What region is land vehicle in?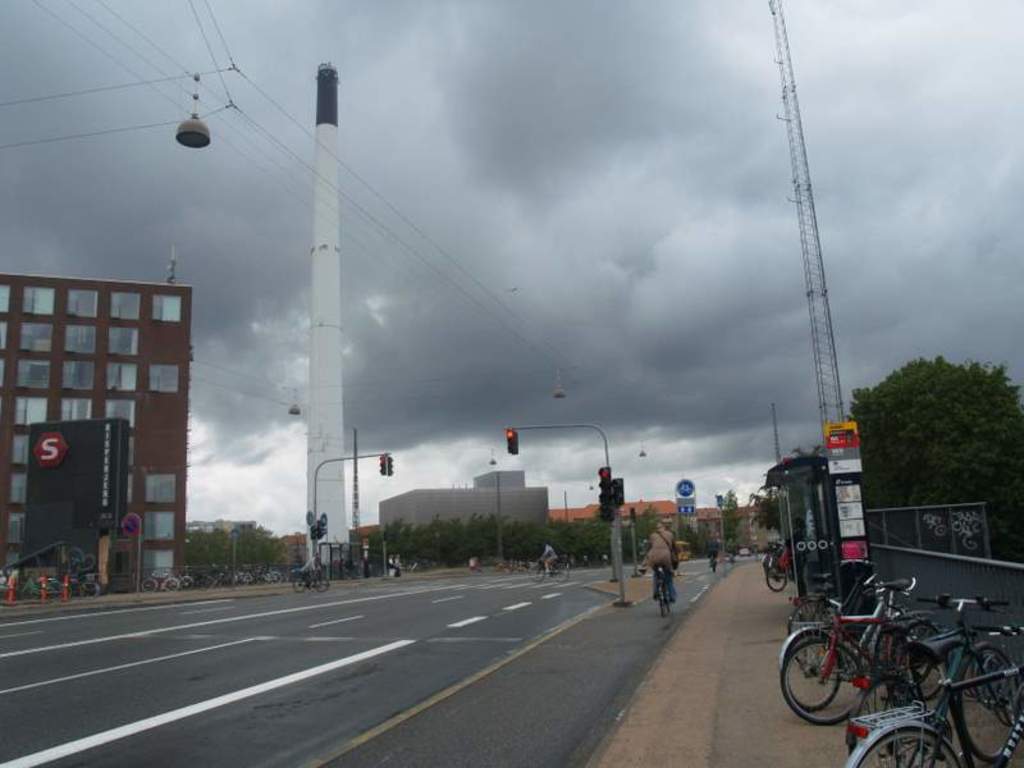
x1=654, y1=564, x2=675, y2=613.
